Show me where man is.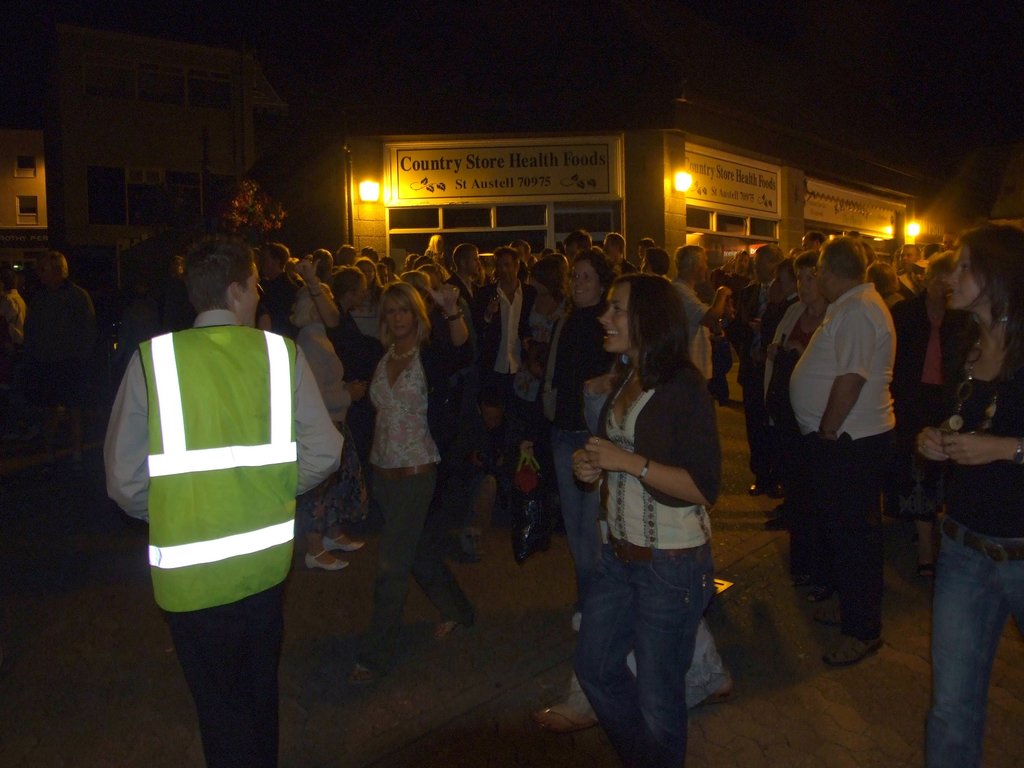
man is at left=474, top=246, right=535, bottom=404.
